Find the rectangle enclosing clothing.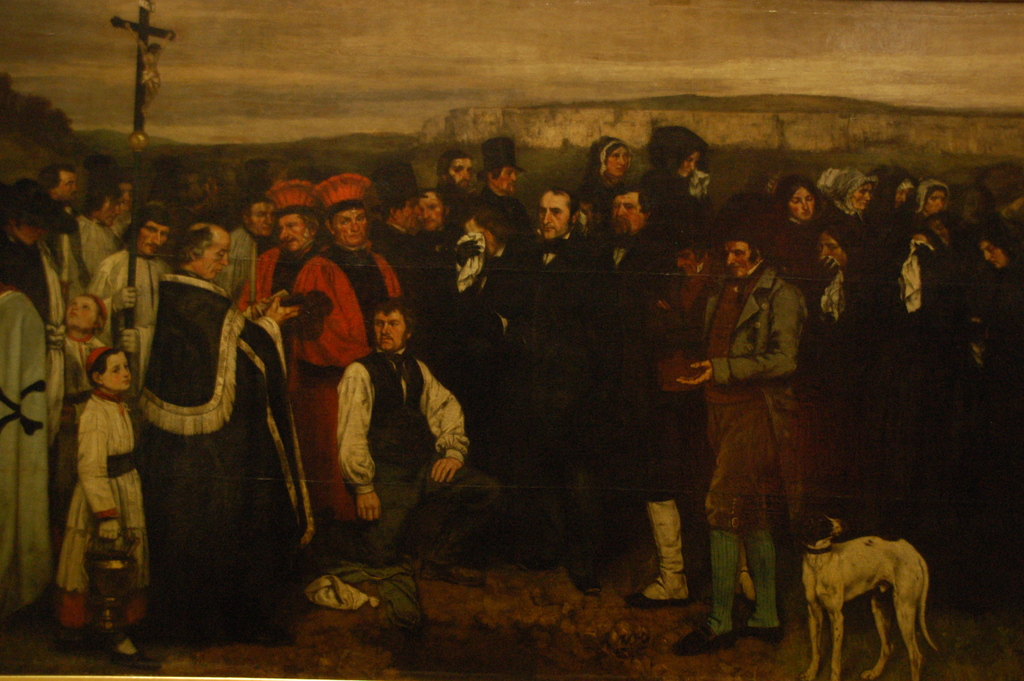
223, 224, 265, 284.
